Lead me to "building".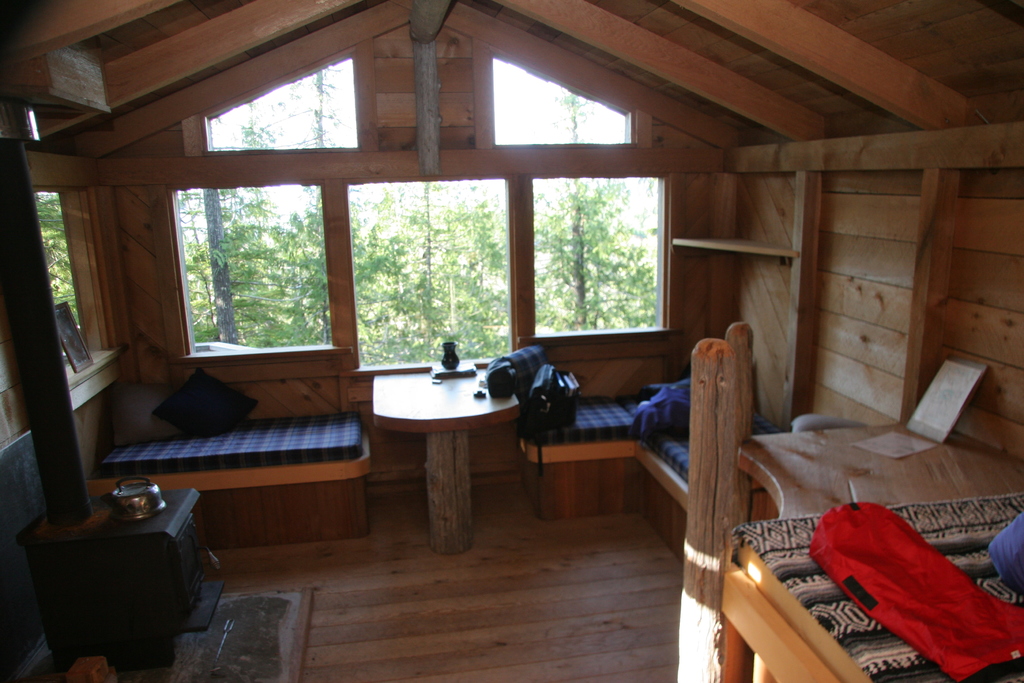
Lead to region(0, 0, 1023, 682).
